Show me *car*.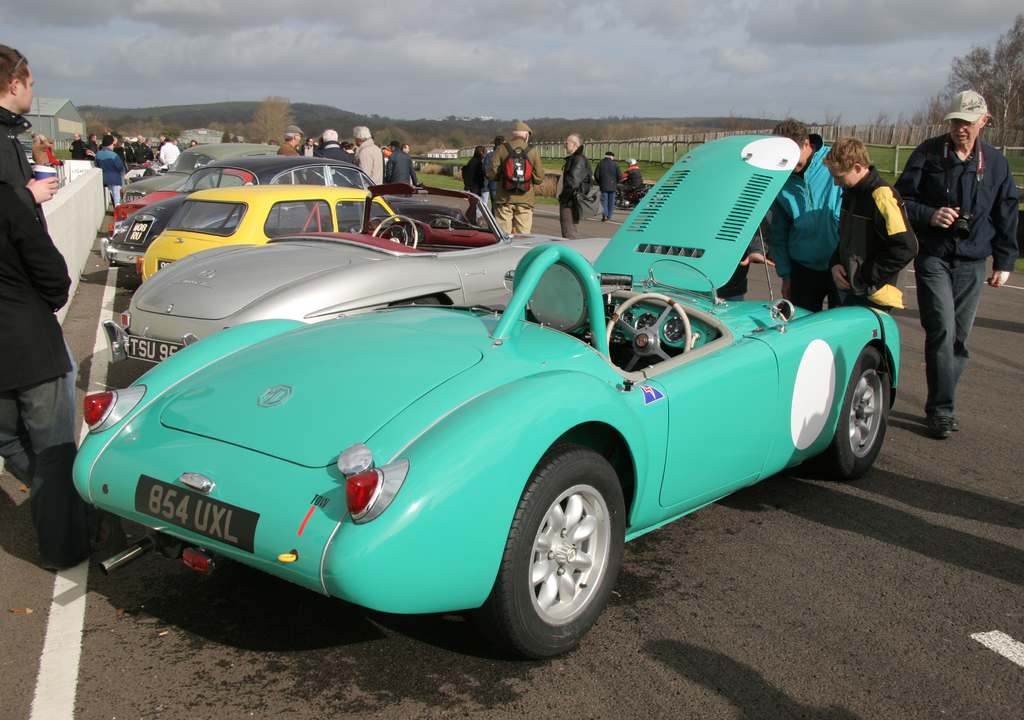
*car* is here: box=[118, 140, 283, 202].
